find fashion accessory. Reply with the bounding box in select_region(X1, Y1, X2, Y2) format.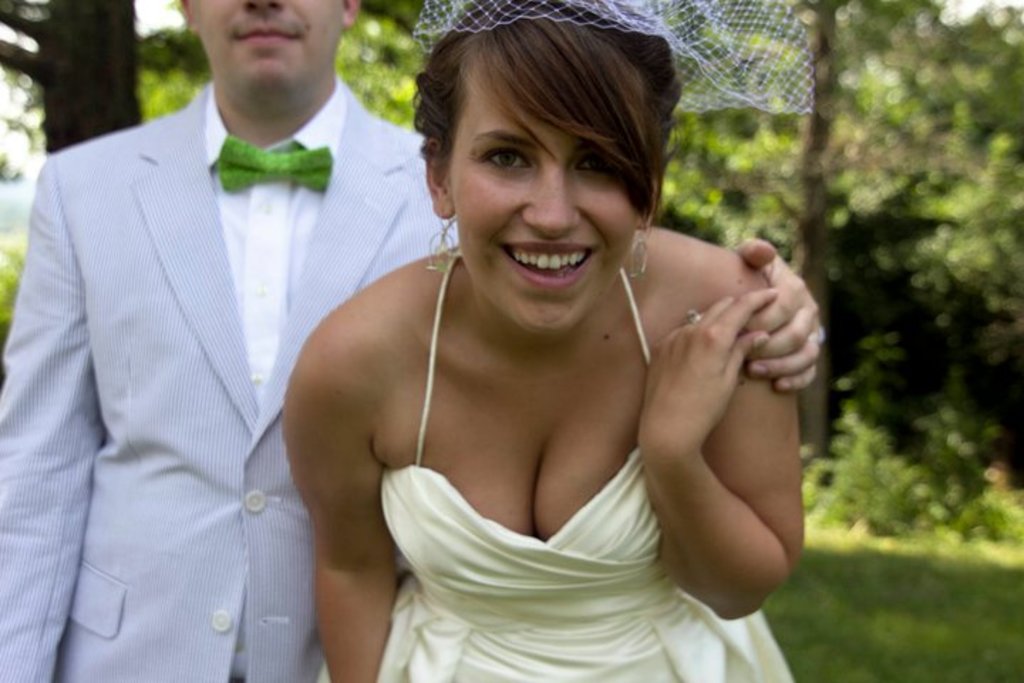
select_region(627, 221, 656, 279).
